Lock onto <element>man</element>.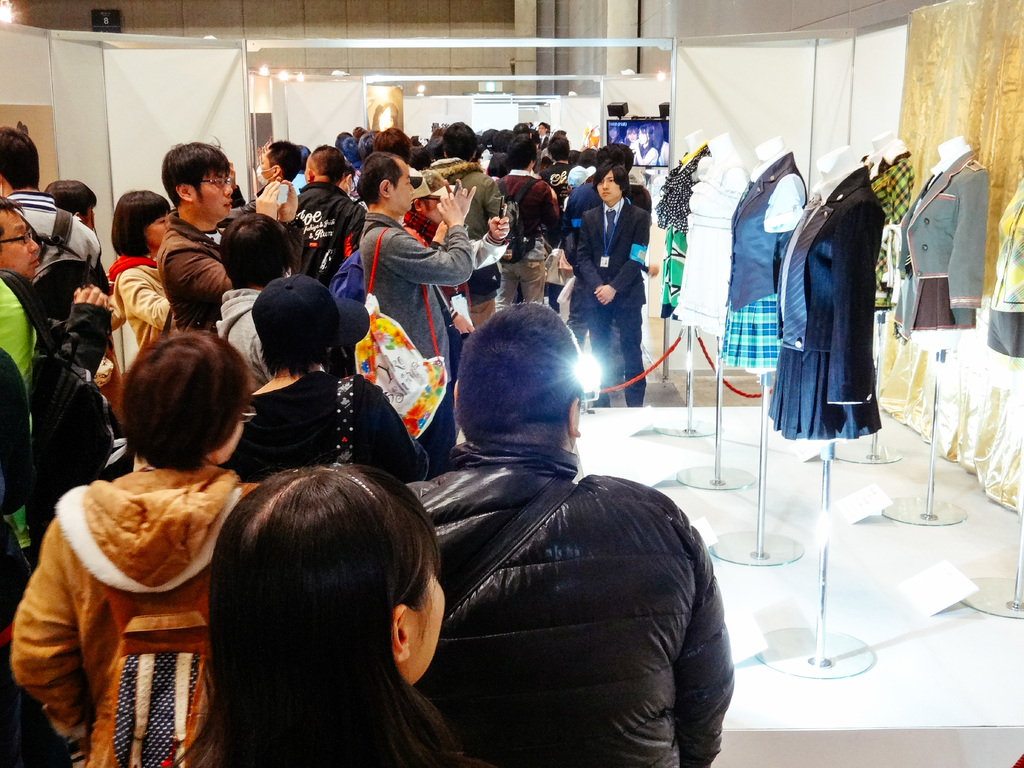
Locked: box=[428, 120, 507, 330].
